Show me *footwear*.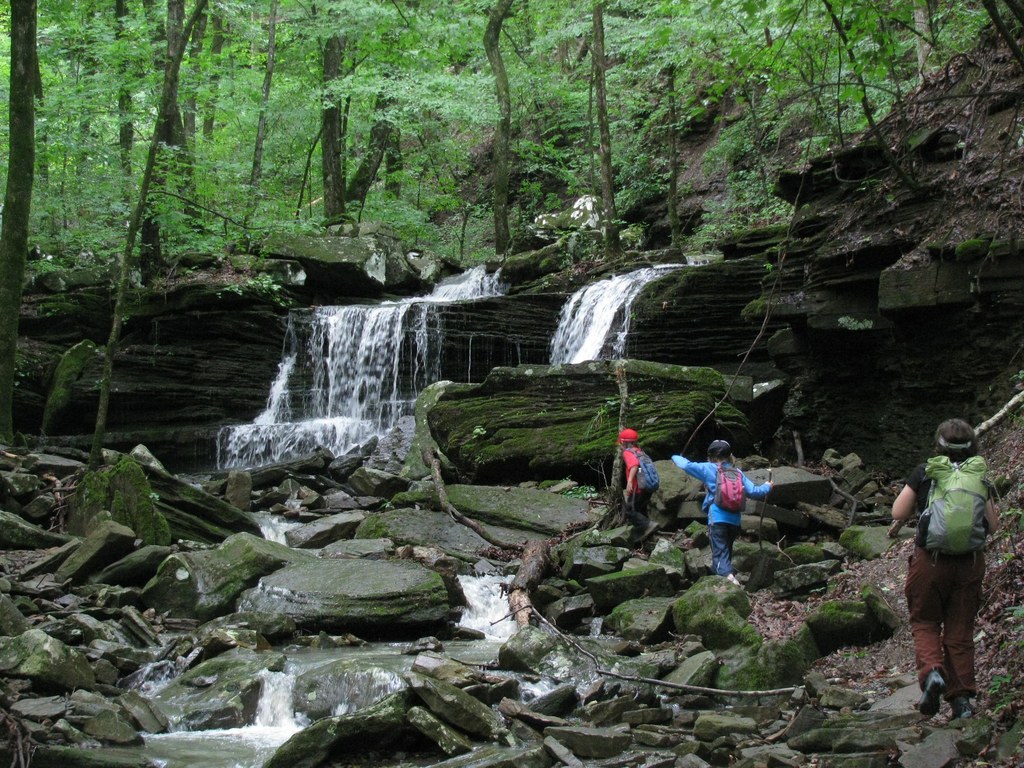
*footwear* is here: 910,667,946,723.
